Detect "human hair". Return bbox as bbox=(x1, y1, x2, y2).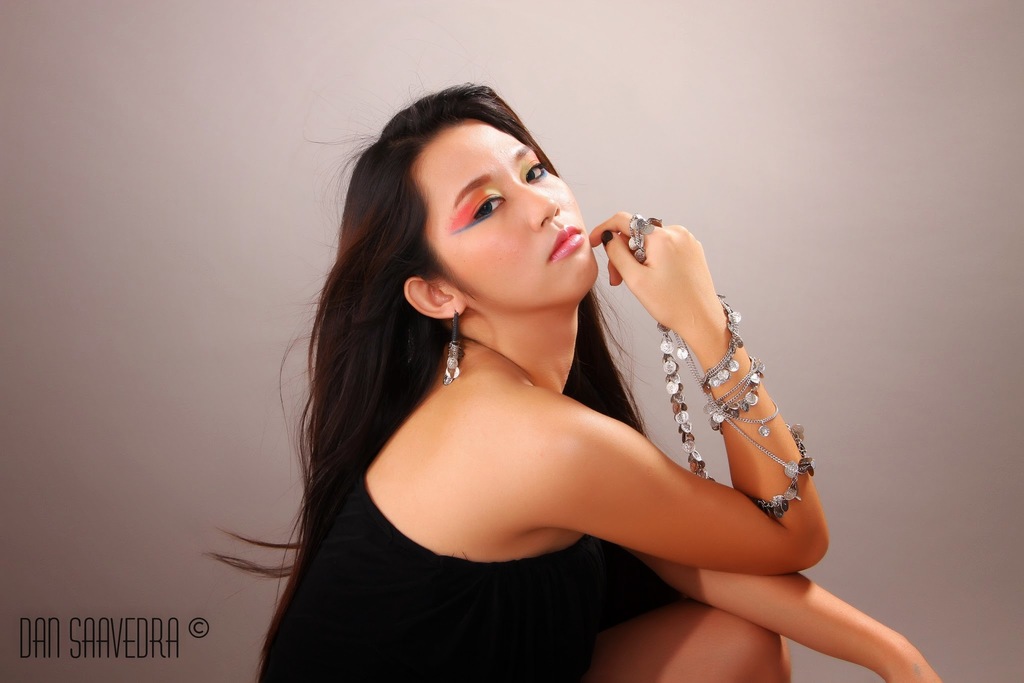
bbox=(204, 72, 664, 680).
